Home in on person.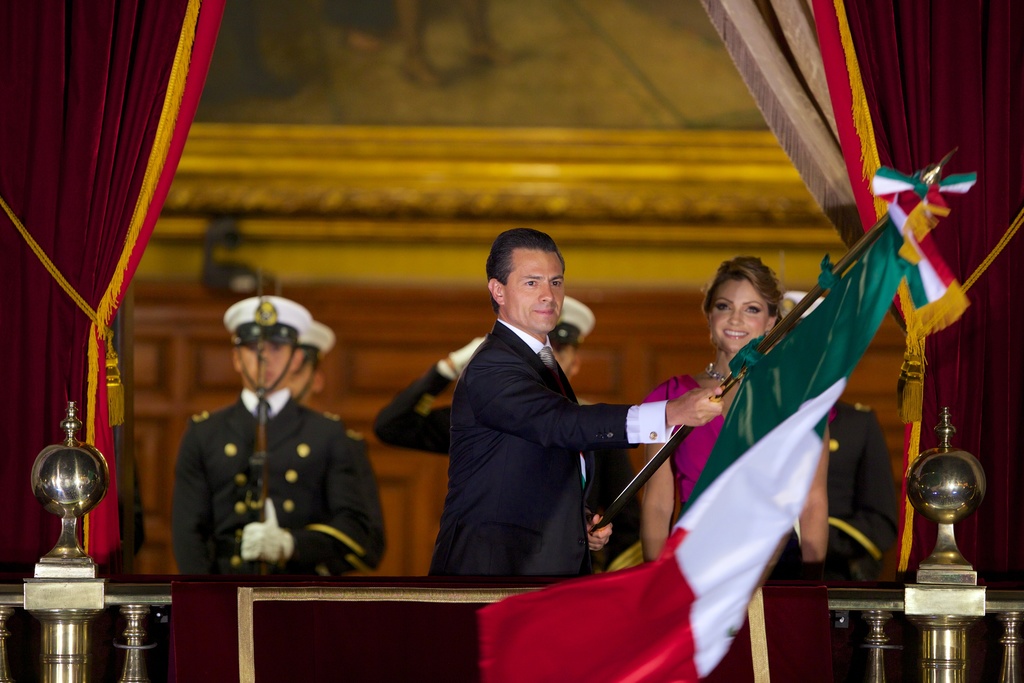
Homed in at 426,227,728,575.
